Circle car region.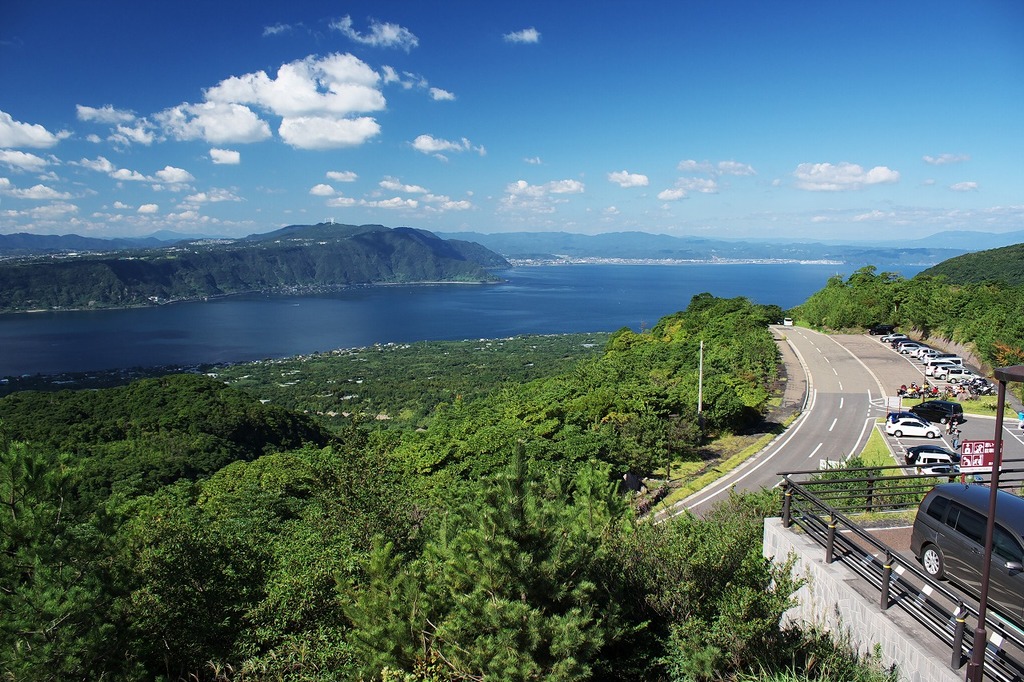
Region: bbox=(907, 446, 958, 465).
